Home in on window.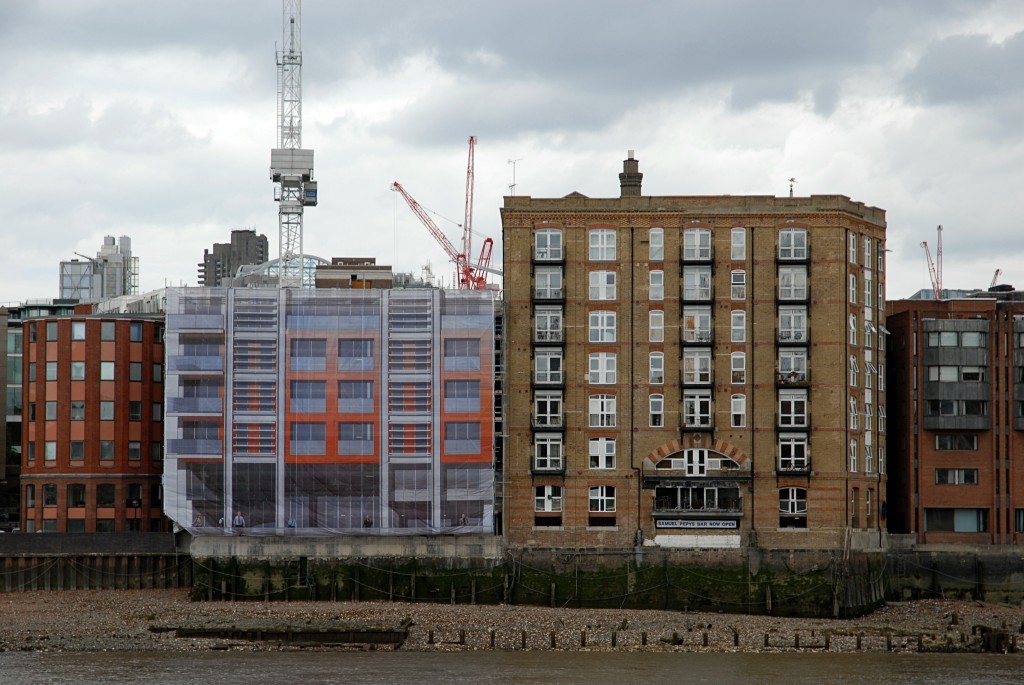
Homed in at bbox=(731, 309, 744, 345).
